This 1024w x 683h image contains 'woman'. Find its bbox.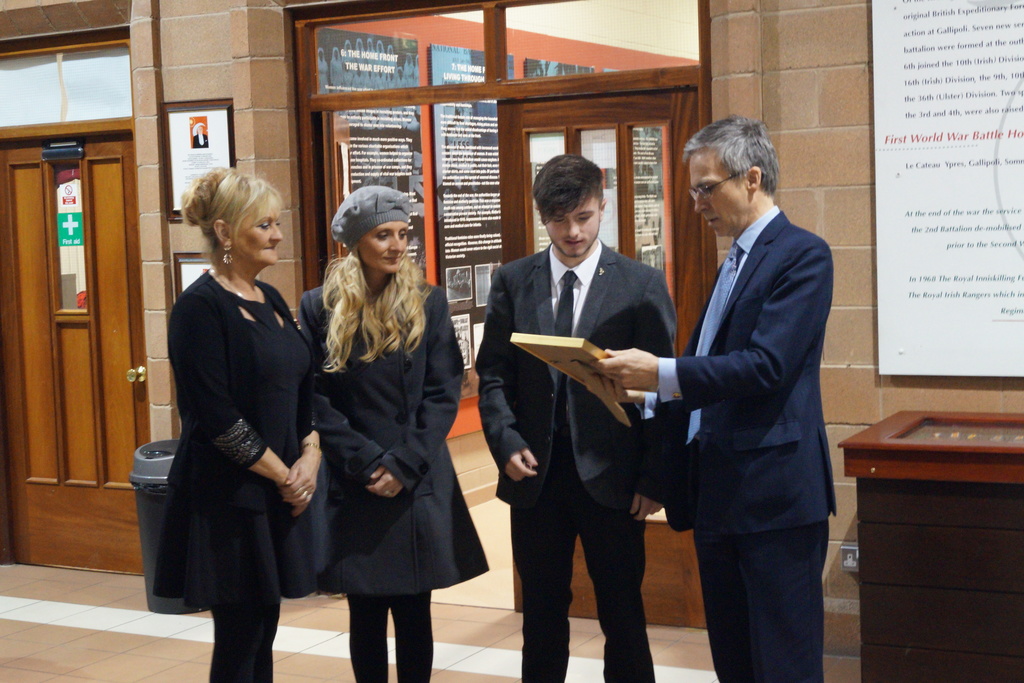
bbox=(163, 163, 326, 682).
